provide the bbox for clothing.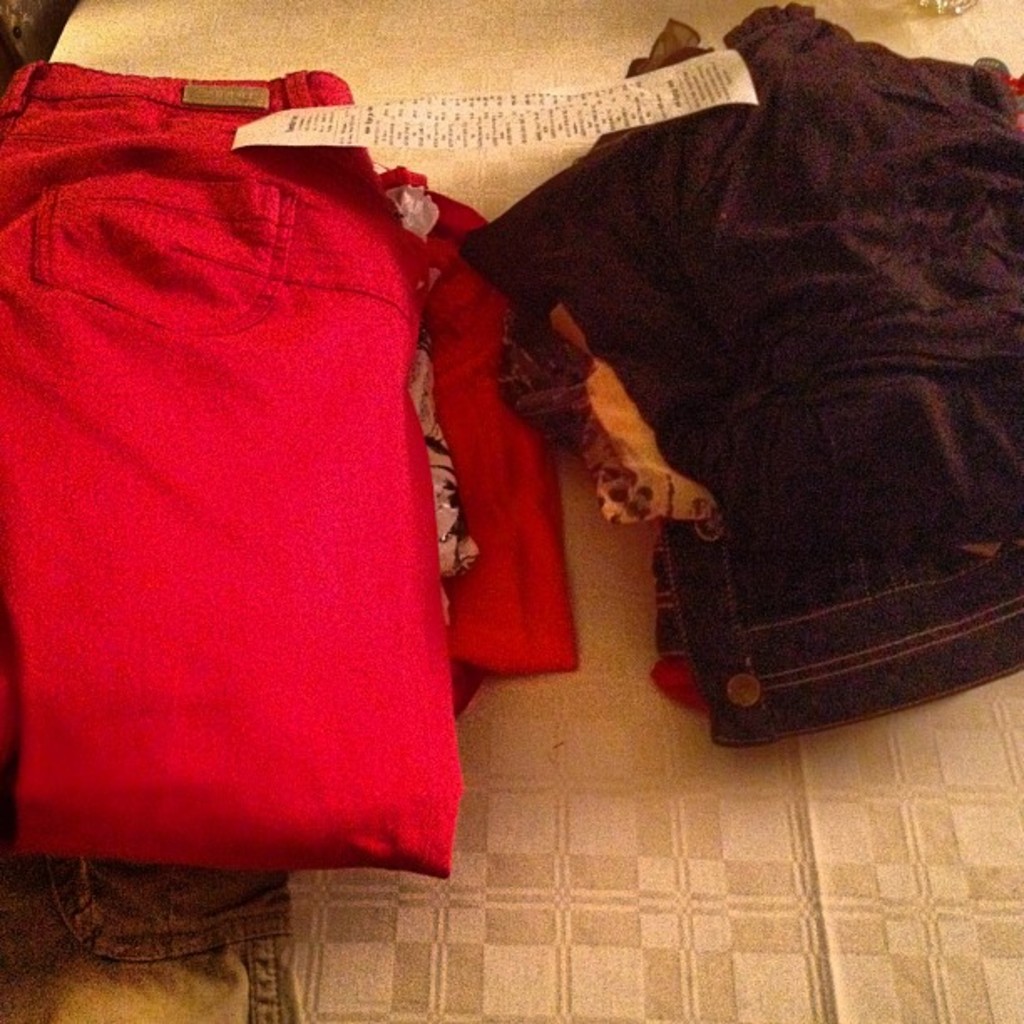
[x1=0, y1=853, x2=305, y2=1022].
